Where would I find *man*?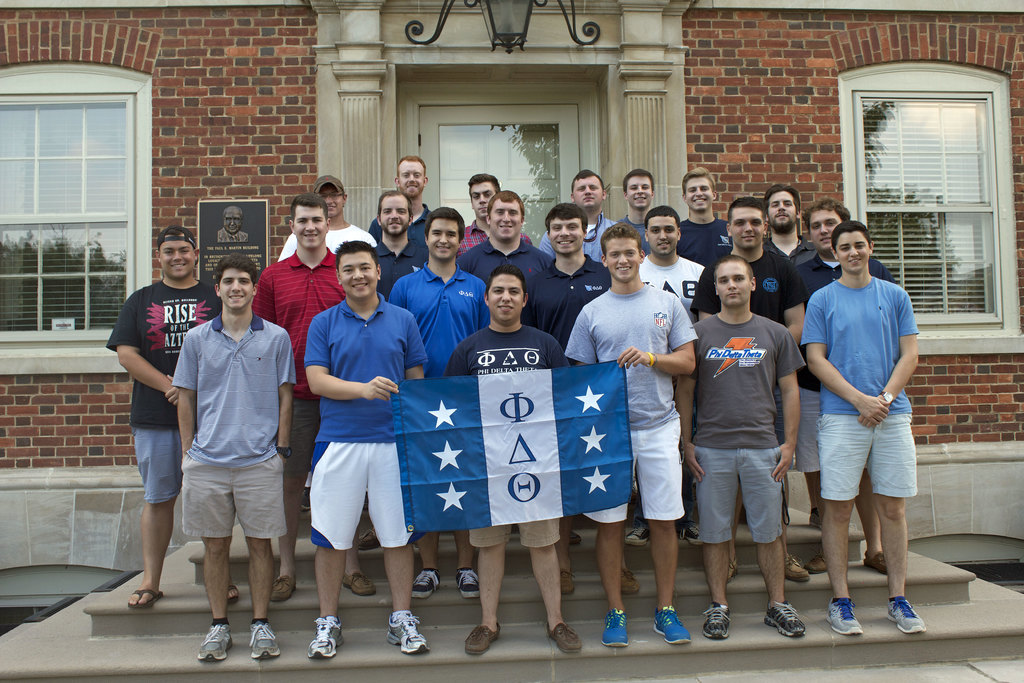
At box=[517, 201, 614, 346].
